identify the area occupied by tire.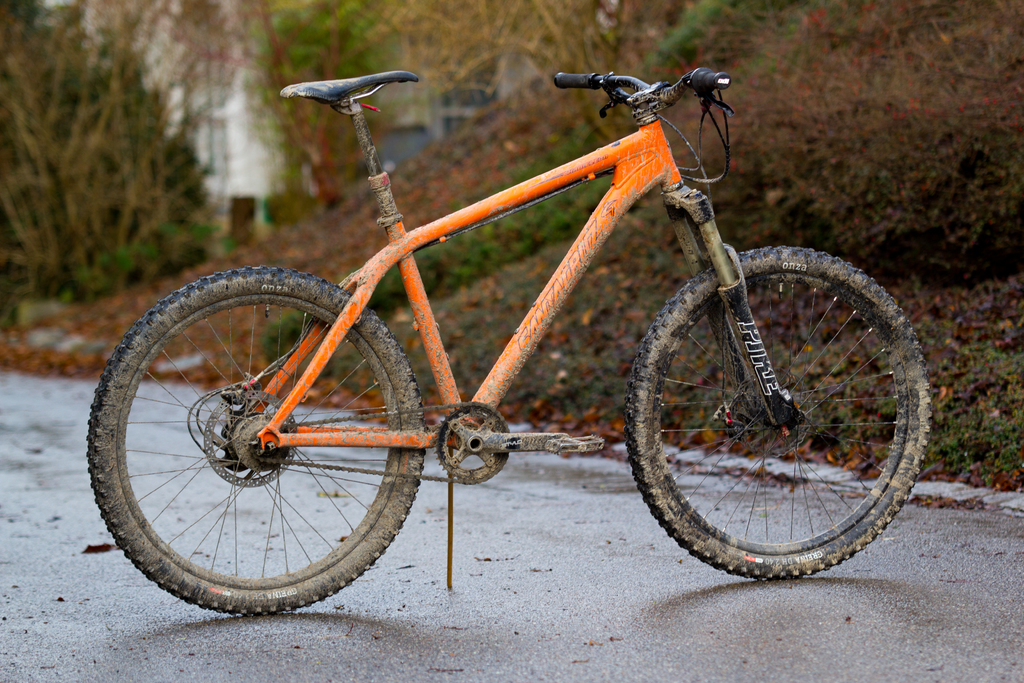
Area: BBox(100, 256, 436, 614).
